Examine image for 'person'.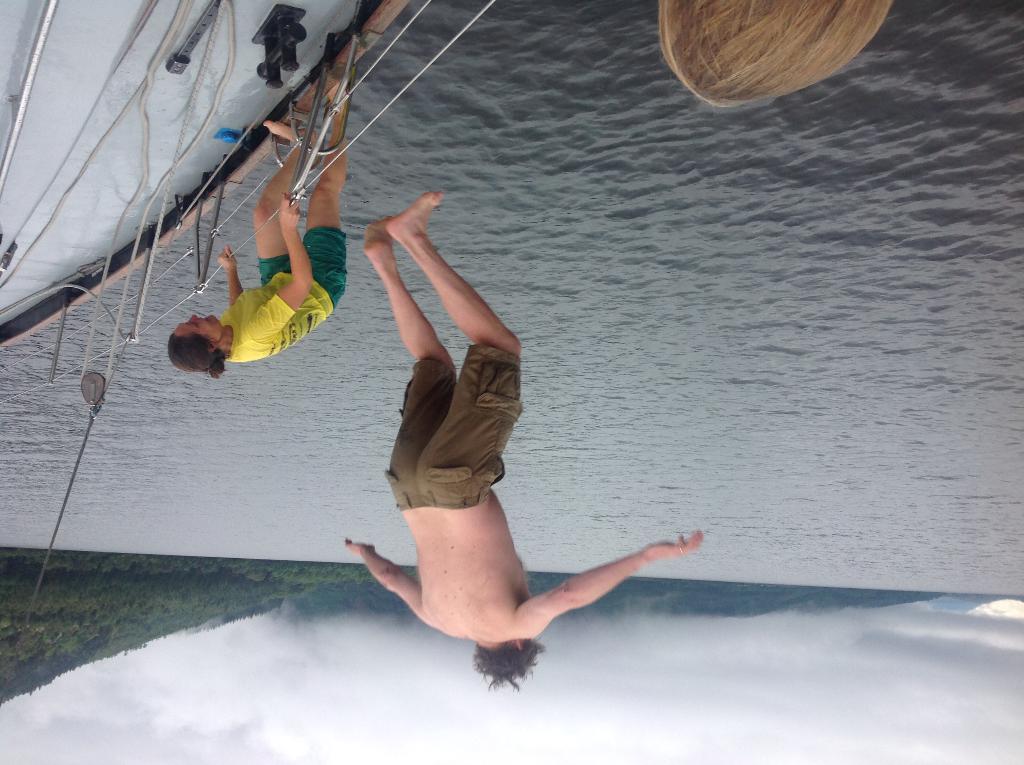
Examination result: 163:86:353:382.
